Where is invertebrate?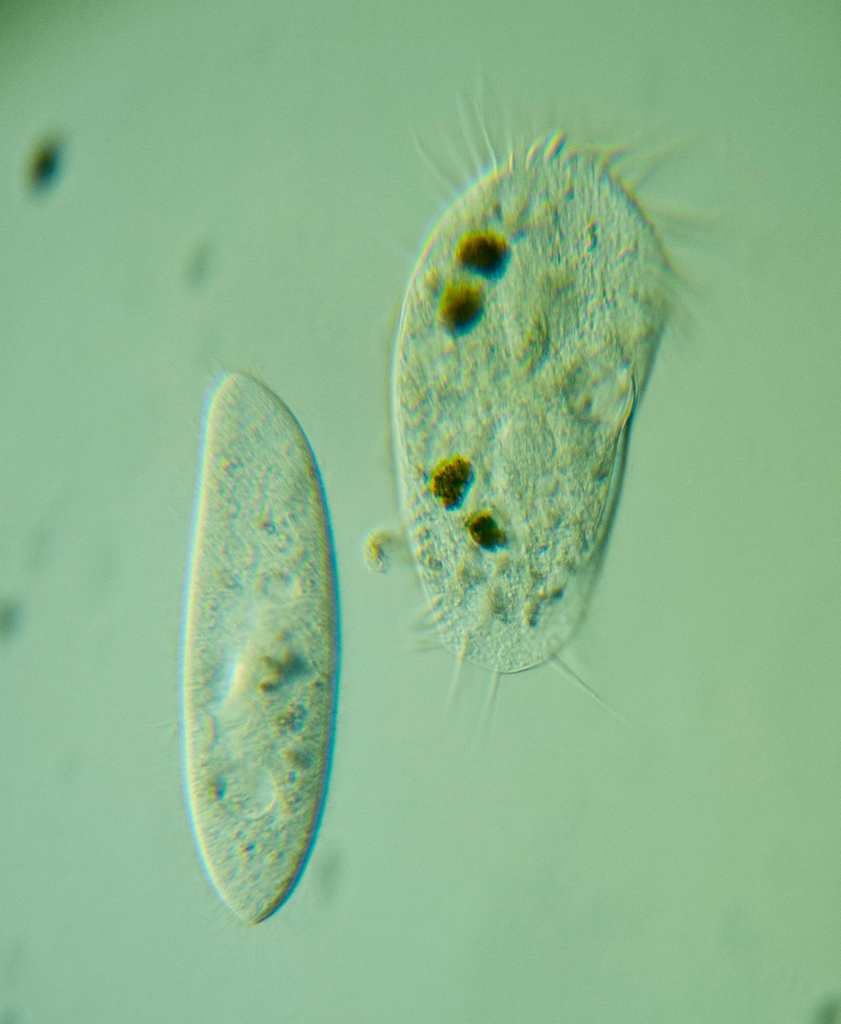
<region>360, 61, 678, 689</region>.
